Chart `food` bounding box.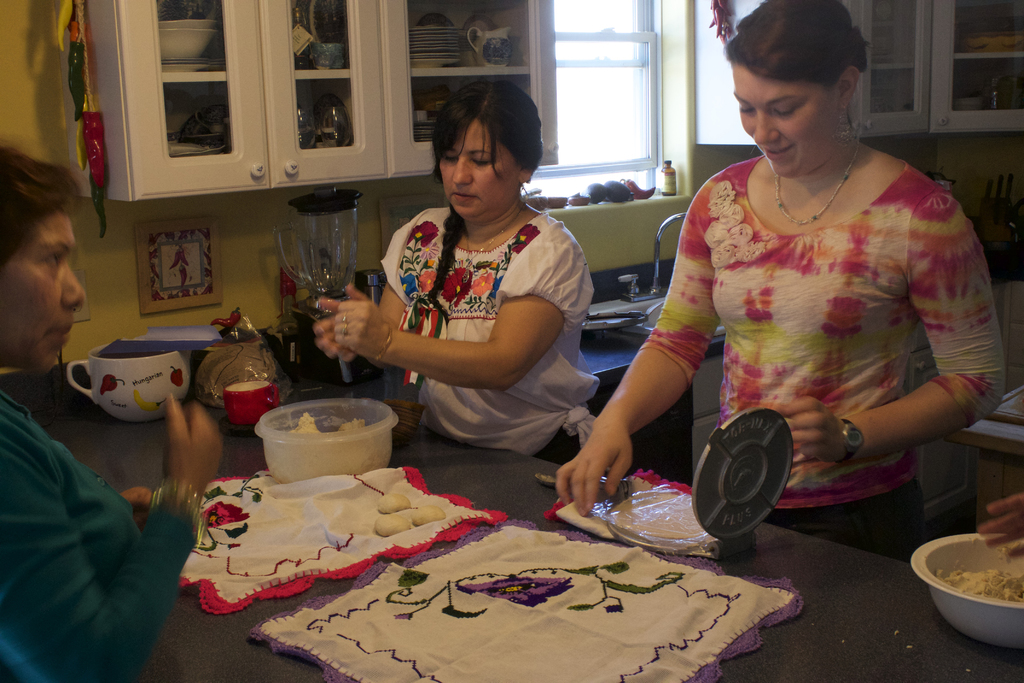
Charted: <box>253,400,388,456</box>.
